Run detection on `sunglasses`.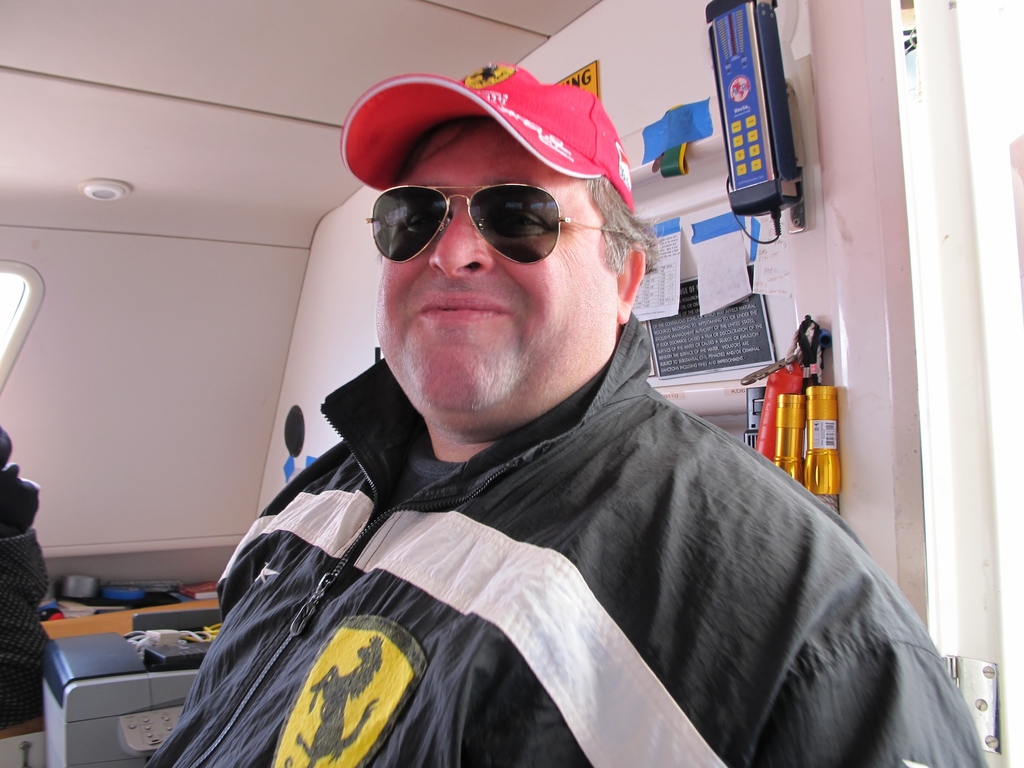
Result: 364:188:616:264.
